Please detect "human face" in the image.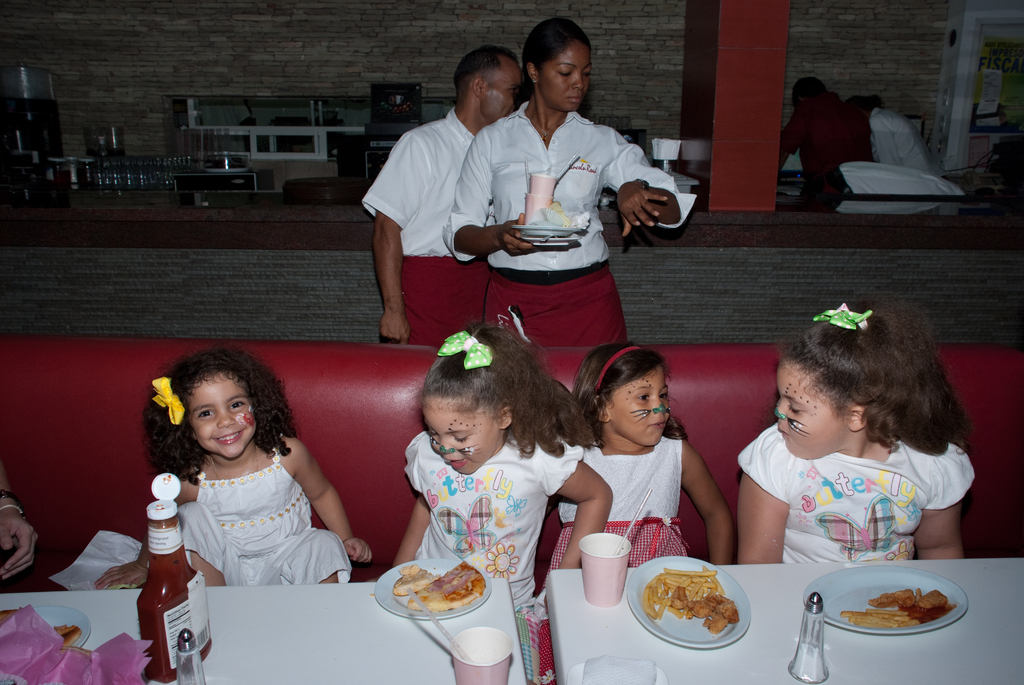
(left=774, top=358, right=851, bottom=464).
